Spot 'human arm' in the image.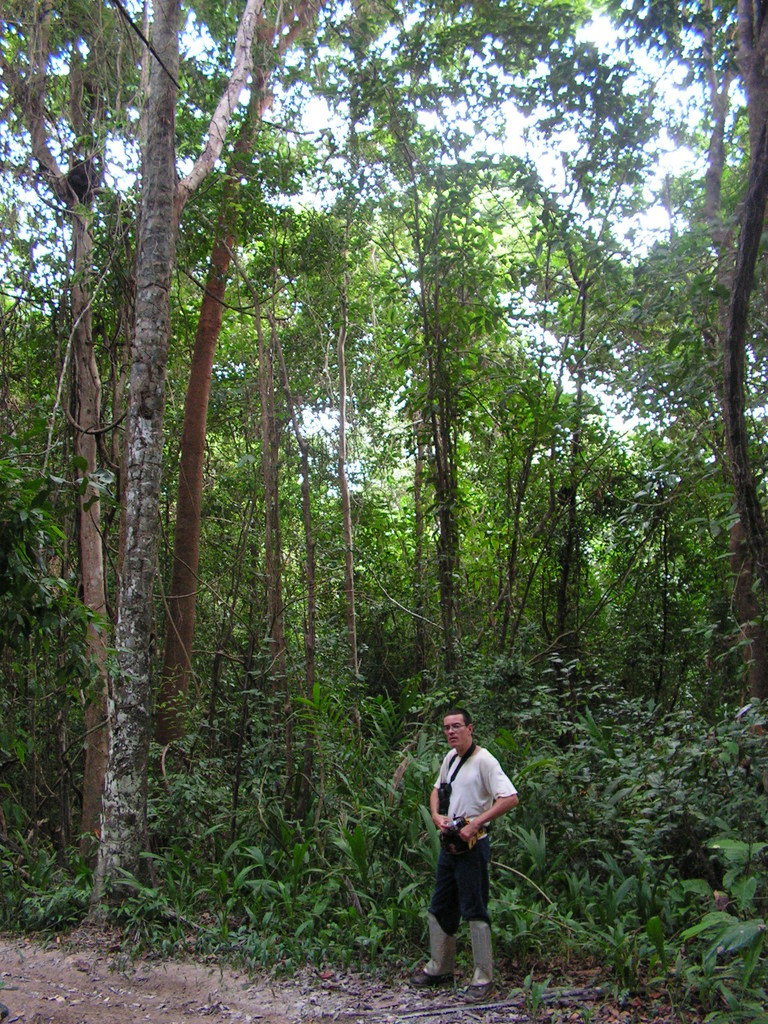
'human arm' found at Rect(461, 755, 519, 836).
